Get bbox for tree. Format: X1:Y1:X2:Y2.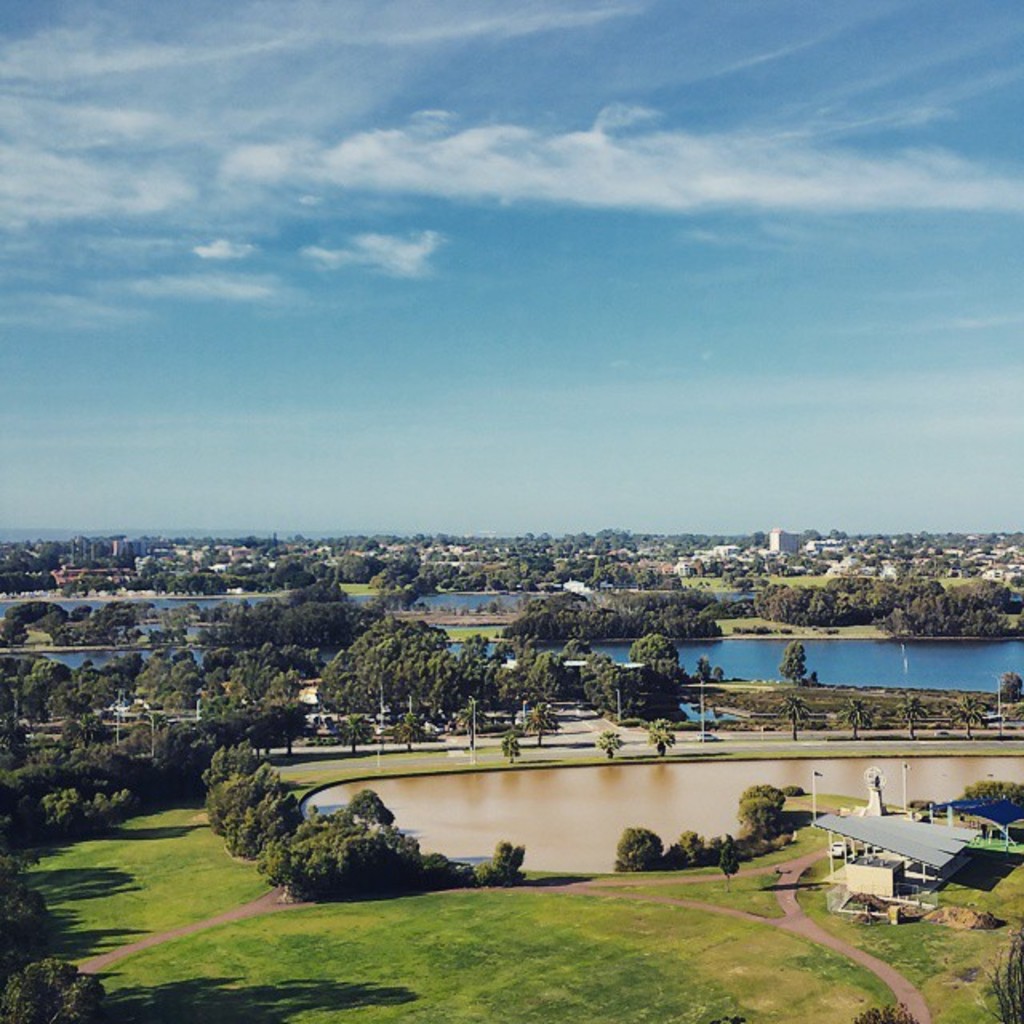
643:720:678:754.
